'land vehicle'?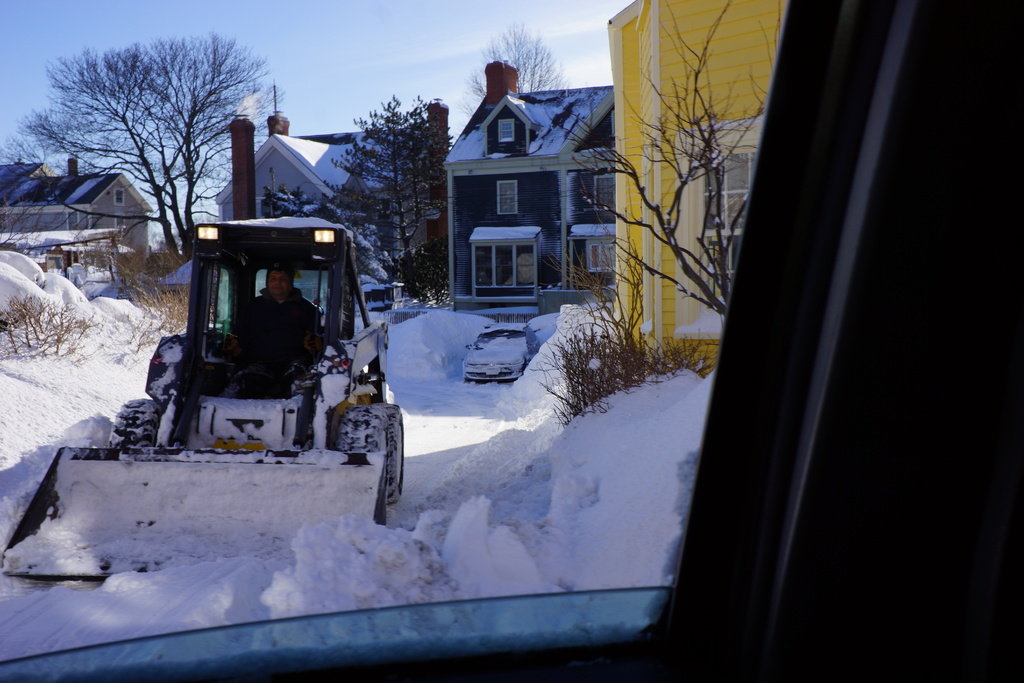
0/218/403/582
